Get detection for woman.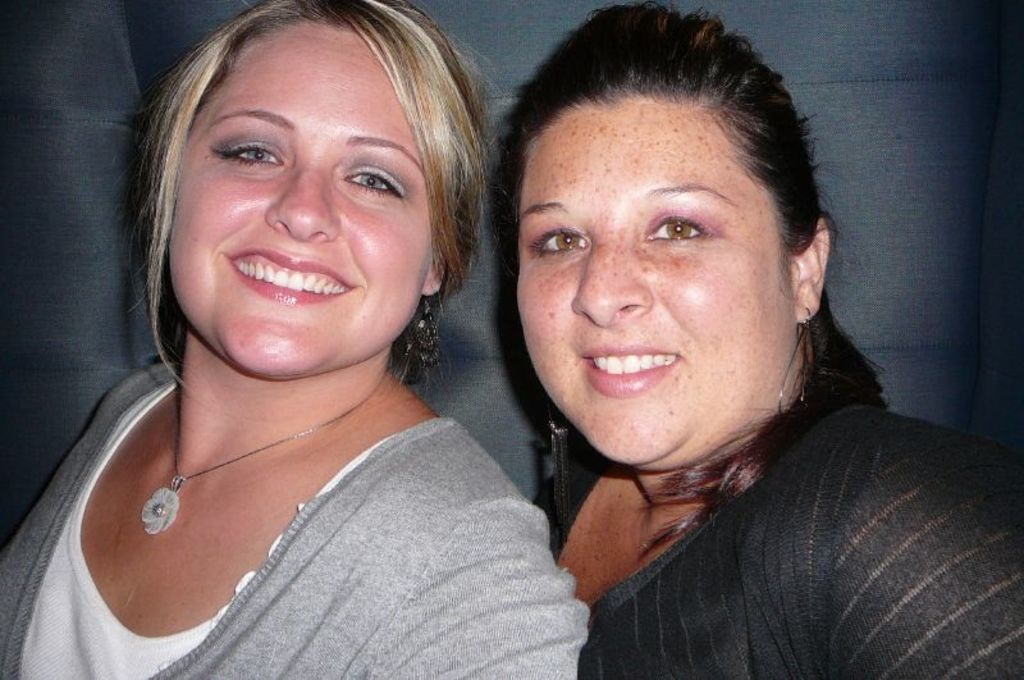
Detection: <bbox>435, 29, 957, 679</bbox>.
